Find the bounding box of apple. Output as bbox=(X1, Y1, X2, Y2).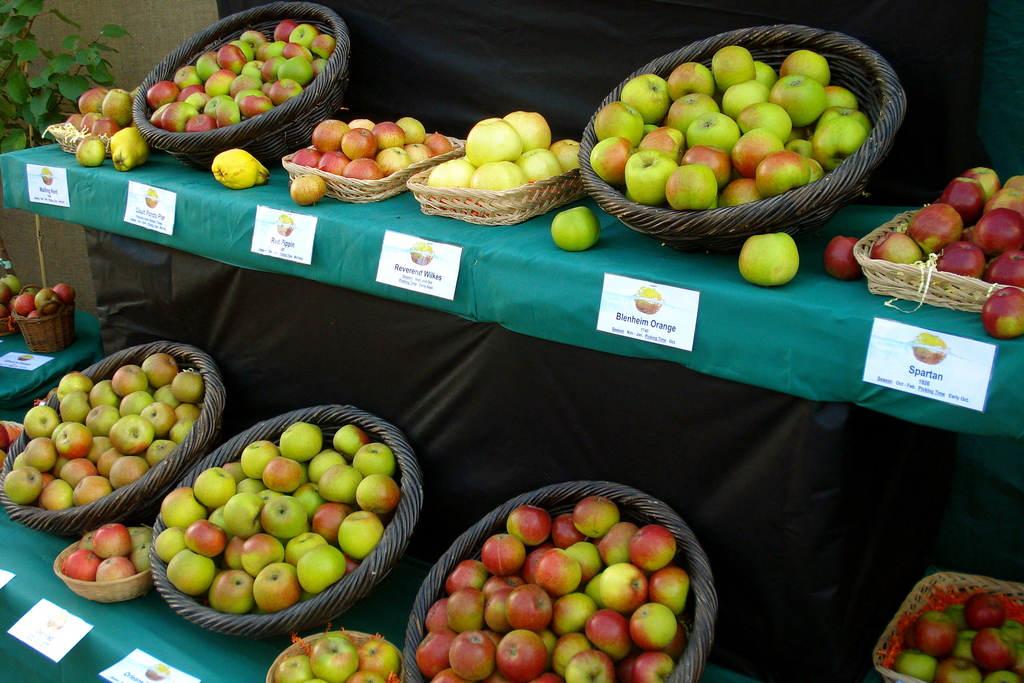
bbox=(146, 661, 166, 678).
